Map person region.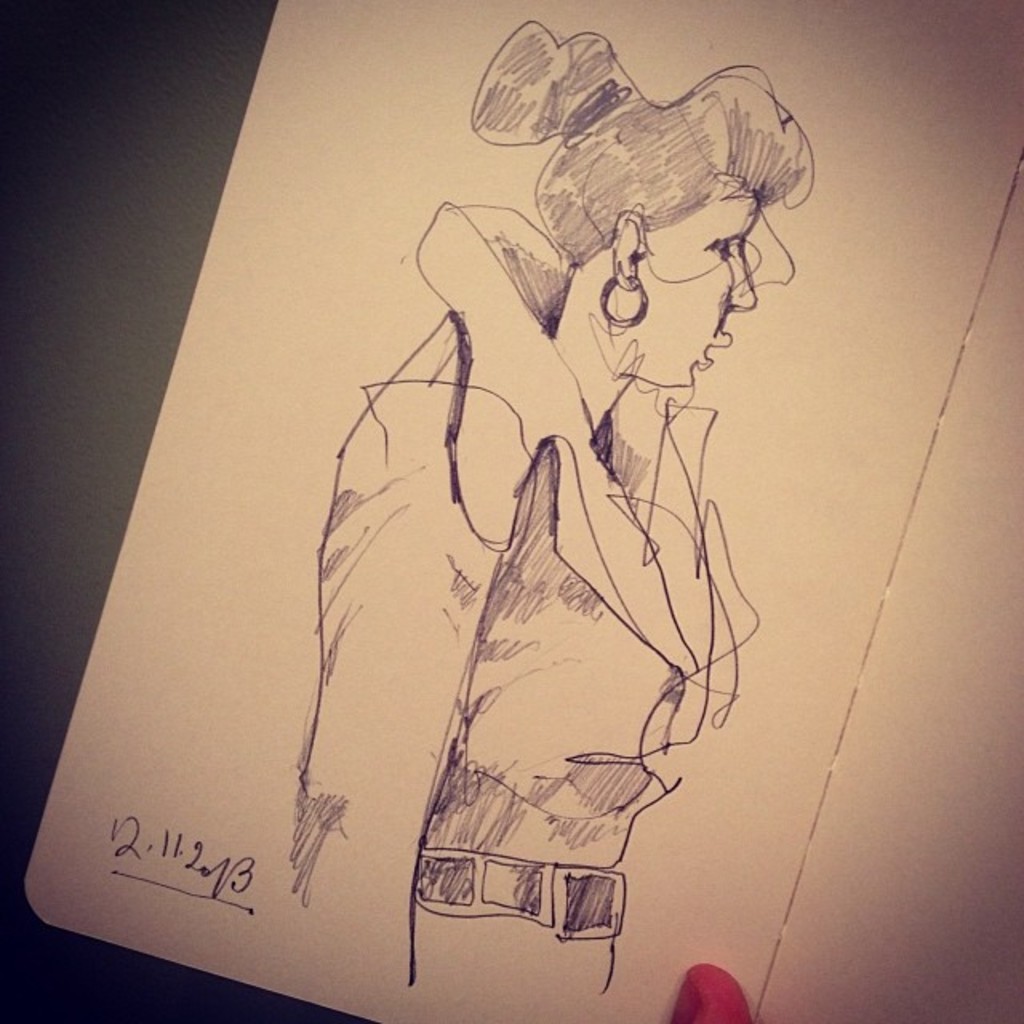
Mapped to 243 37 826 992.
